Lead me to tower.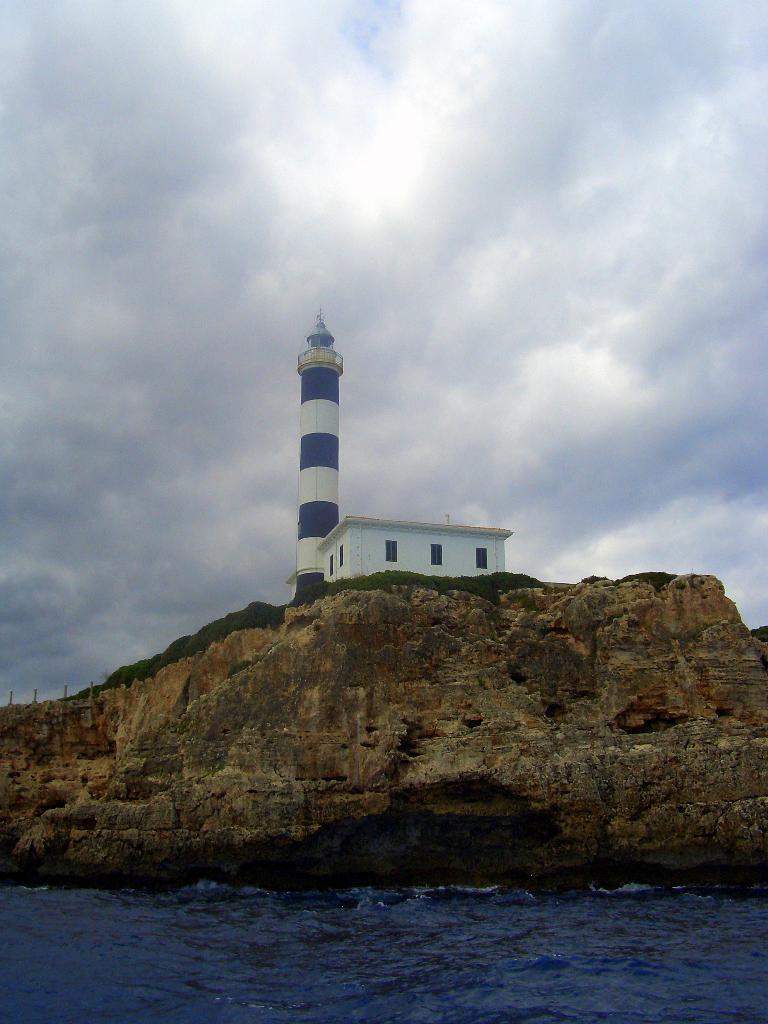
Lead to region(268, 290, 524, 618).
